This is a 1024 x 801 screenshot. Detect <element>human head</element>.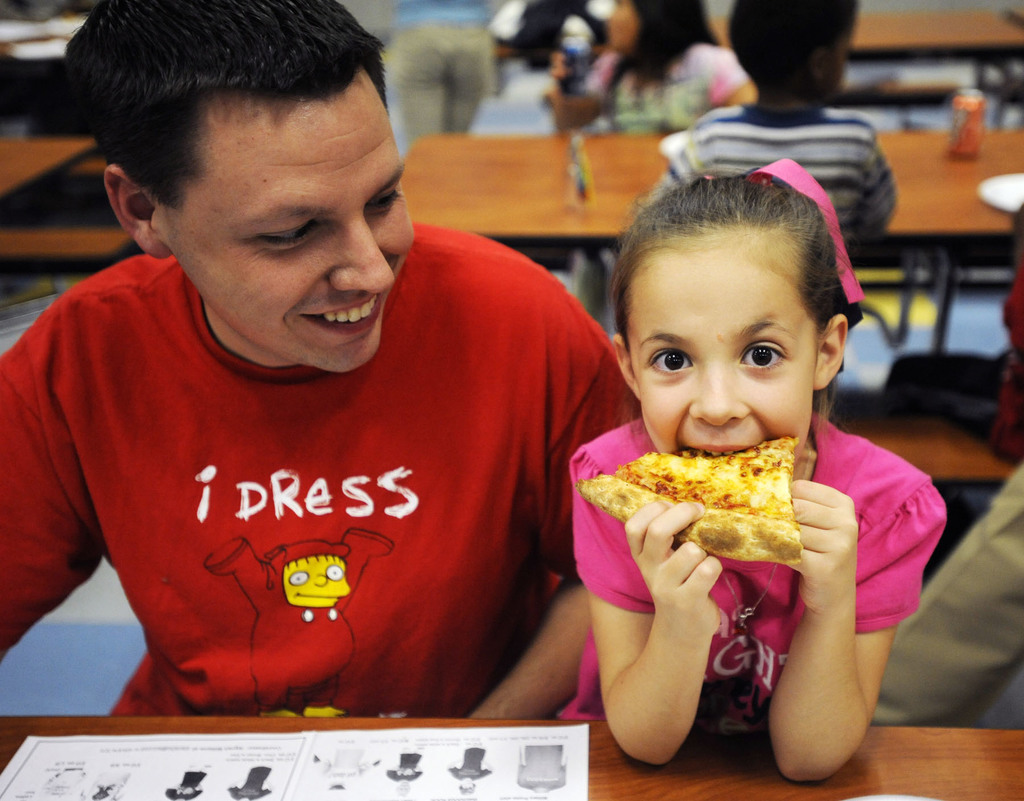
{"left": 608, "top": 0, "right": 684, "bottom": 53}.
